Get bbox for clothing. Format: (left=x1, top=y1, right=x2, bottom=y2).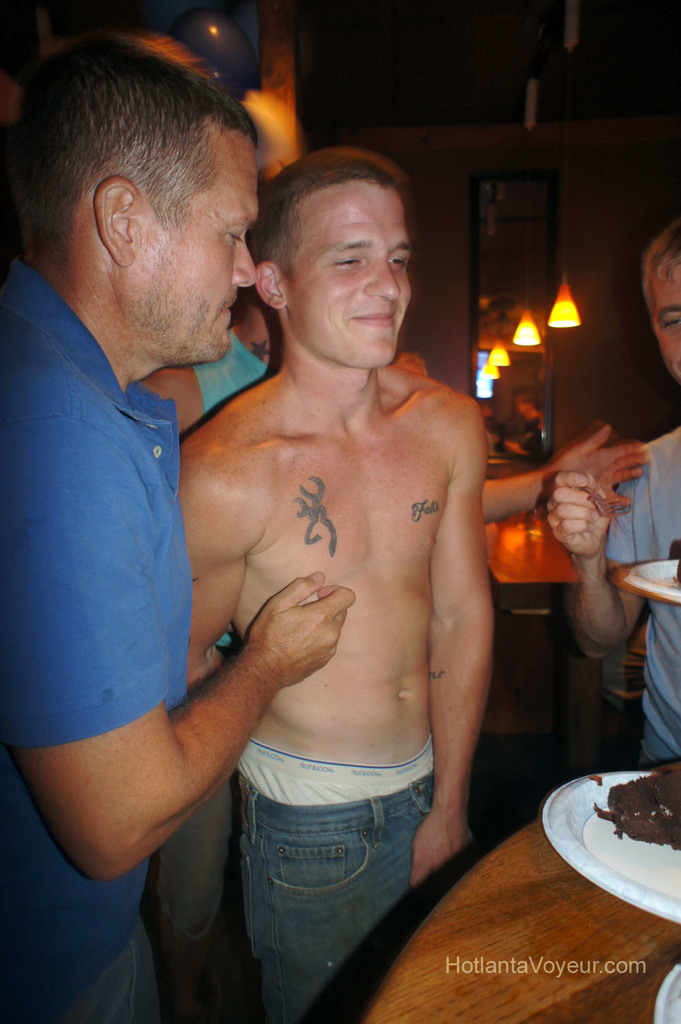
(left=604, top=422, right=680, bottom=773).
